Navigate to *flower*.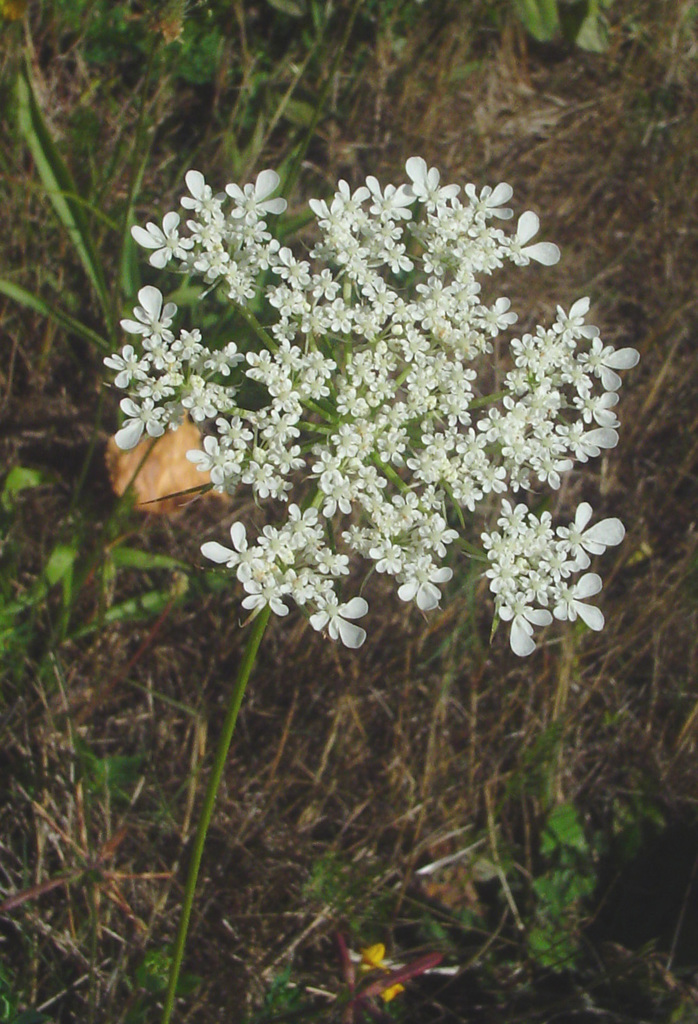
Navigation target: {"left": 275, "top": 287, "right": 310, "bottom": 310}.
